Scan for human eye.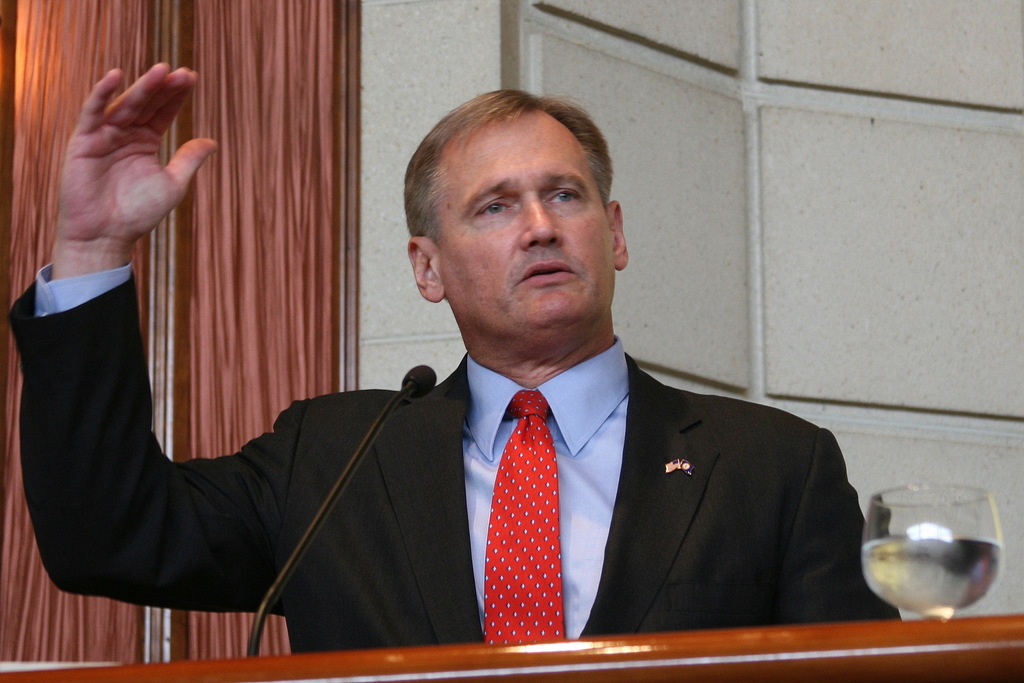
Scan result: BBox(467, 199, 510, 220).
